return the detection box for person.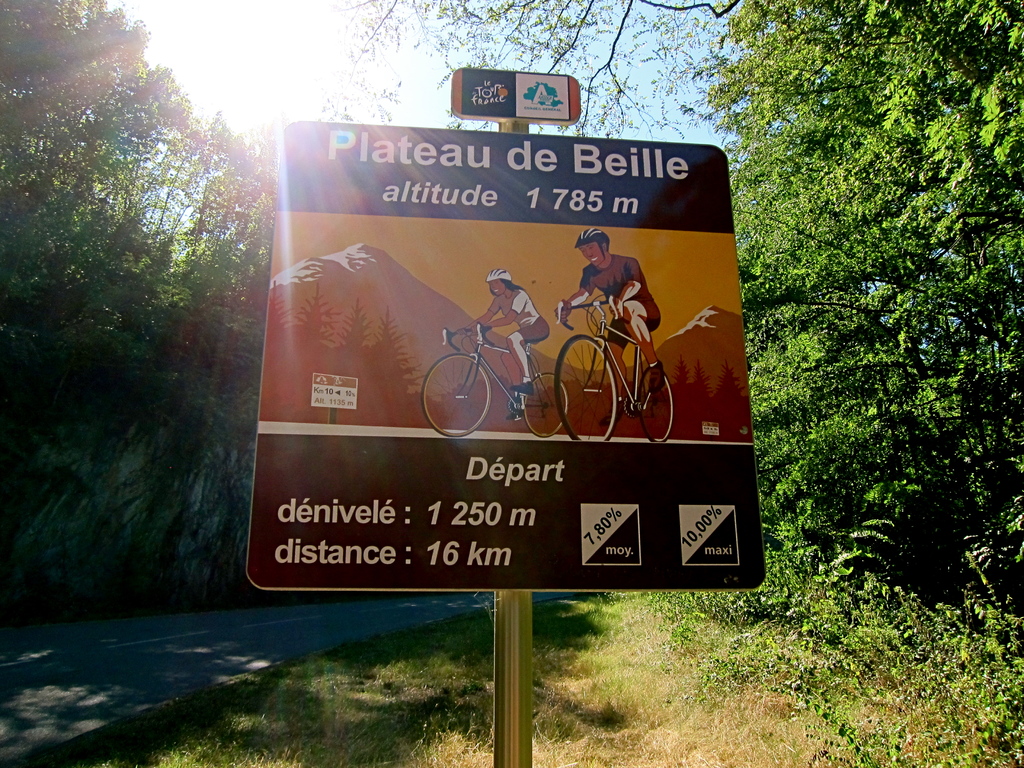
detection(552, 228, 665, 426).
